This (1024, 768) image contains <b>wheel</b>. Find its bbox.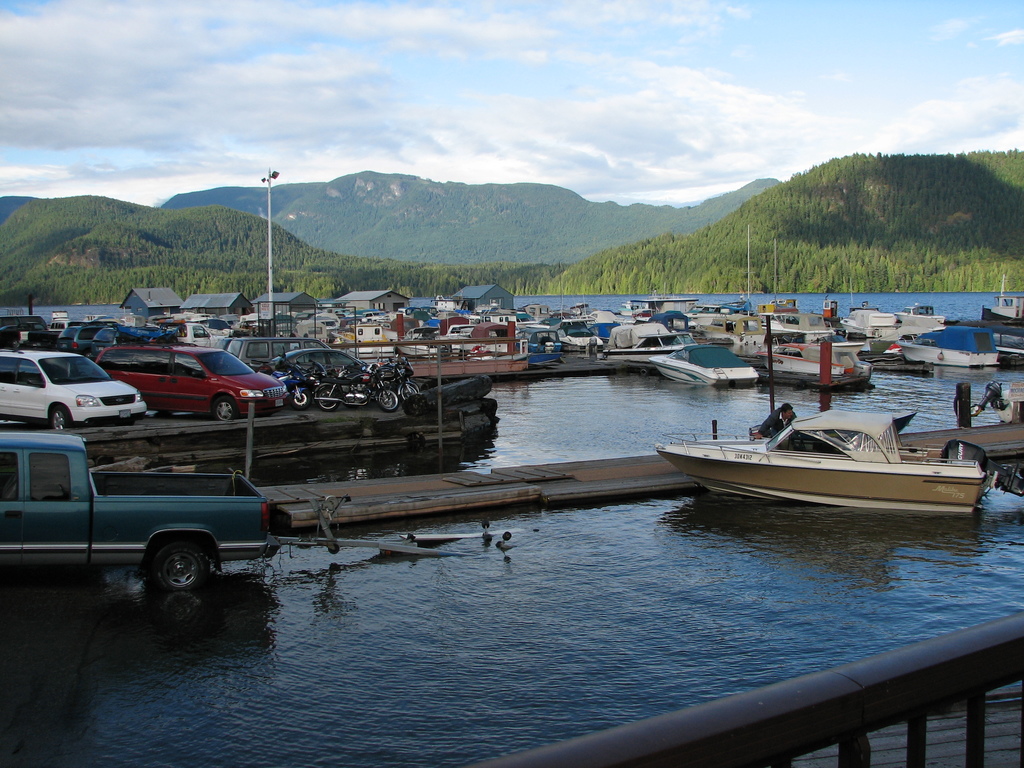
<region>316, 390, 338, 412</region>.
